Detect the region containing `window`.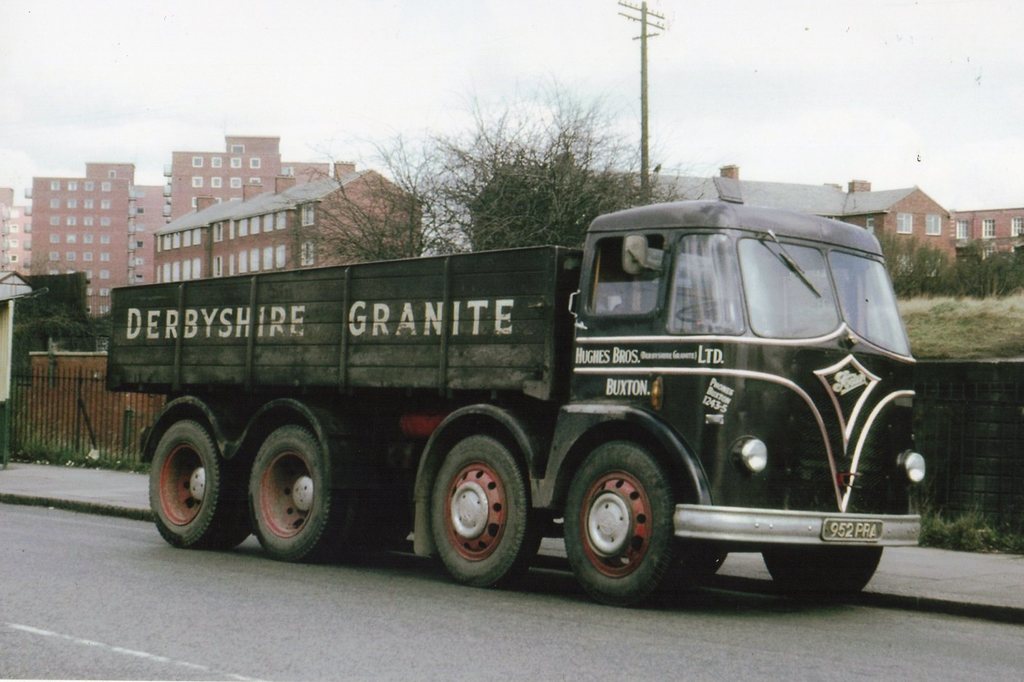
detection(230, 178, 244, 189).
